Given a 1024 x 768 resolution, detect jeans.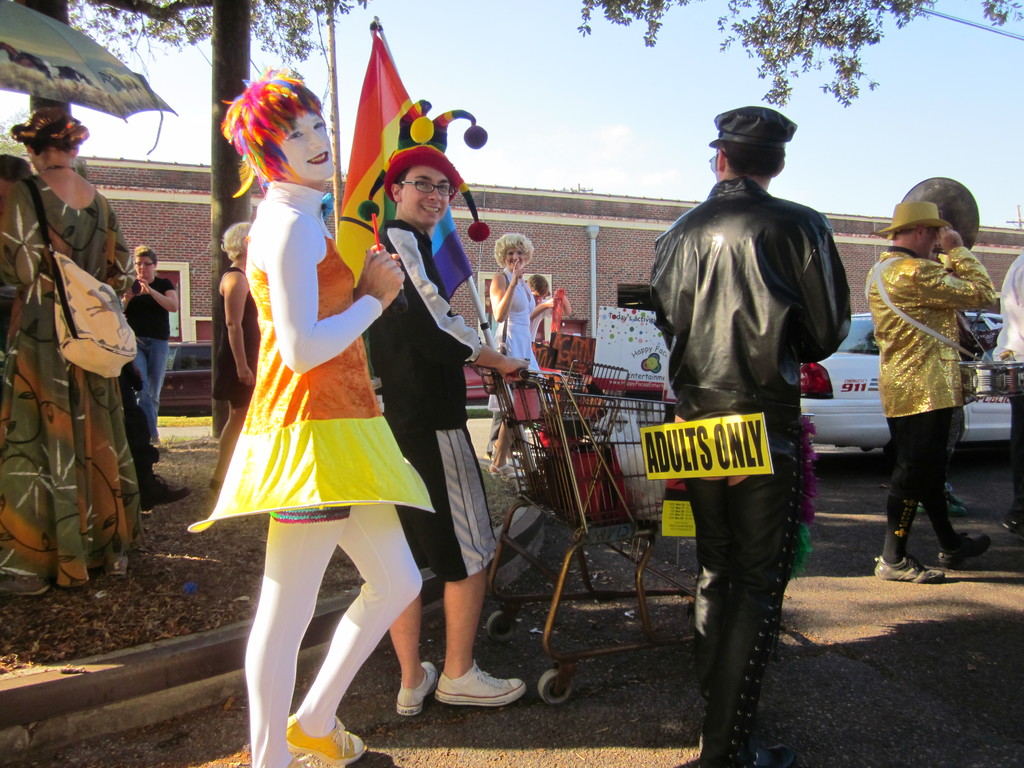
[676,447,803,750].
